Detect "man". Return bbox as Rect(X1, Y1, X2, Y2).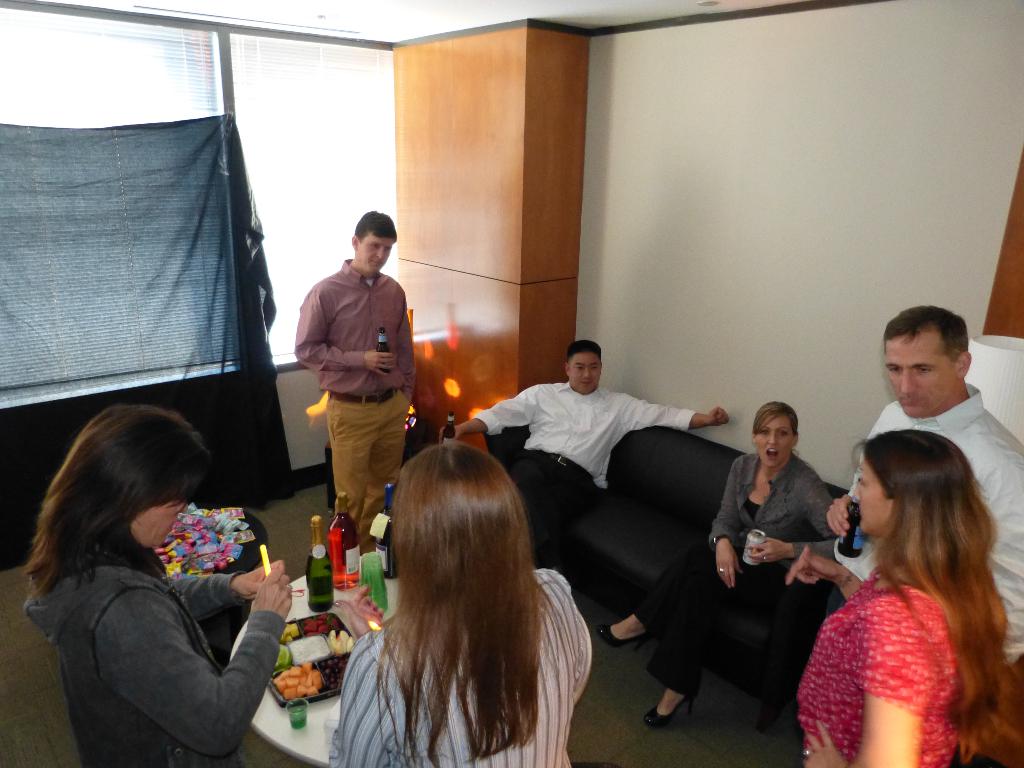
Rect(822, 306, 1023, 767).
